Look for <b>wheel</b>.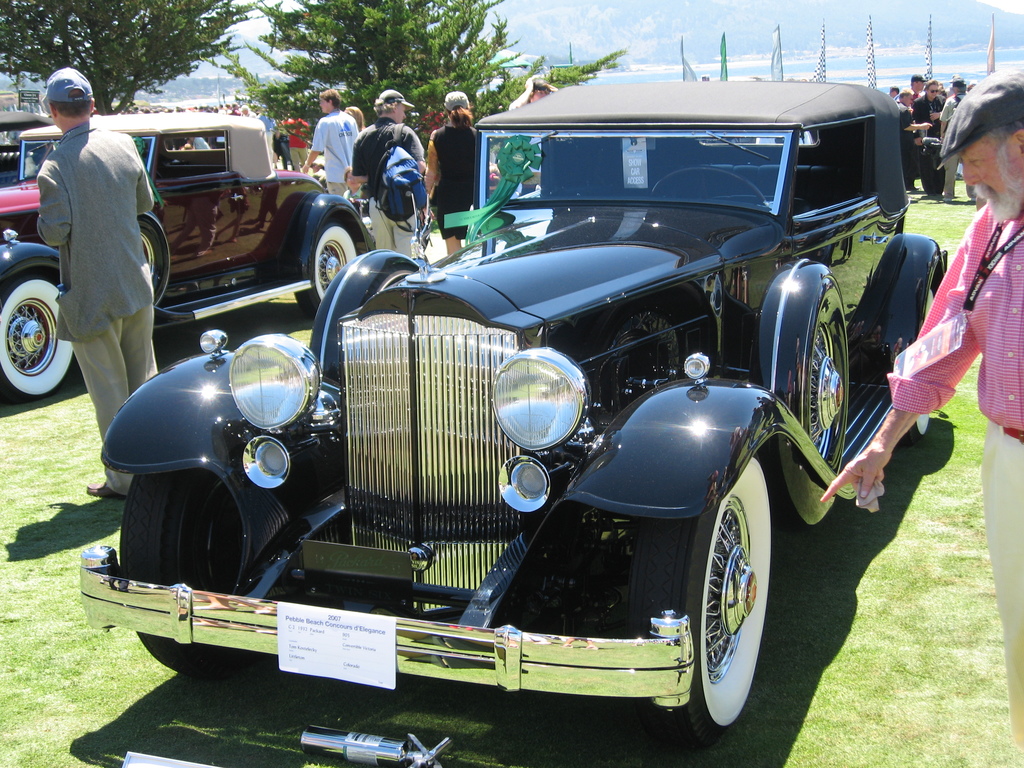
Found: 121:468:273:676.
